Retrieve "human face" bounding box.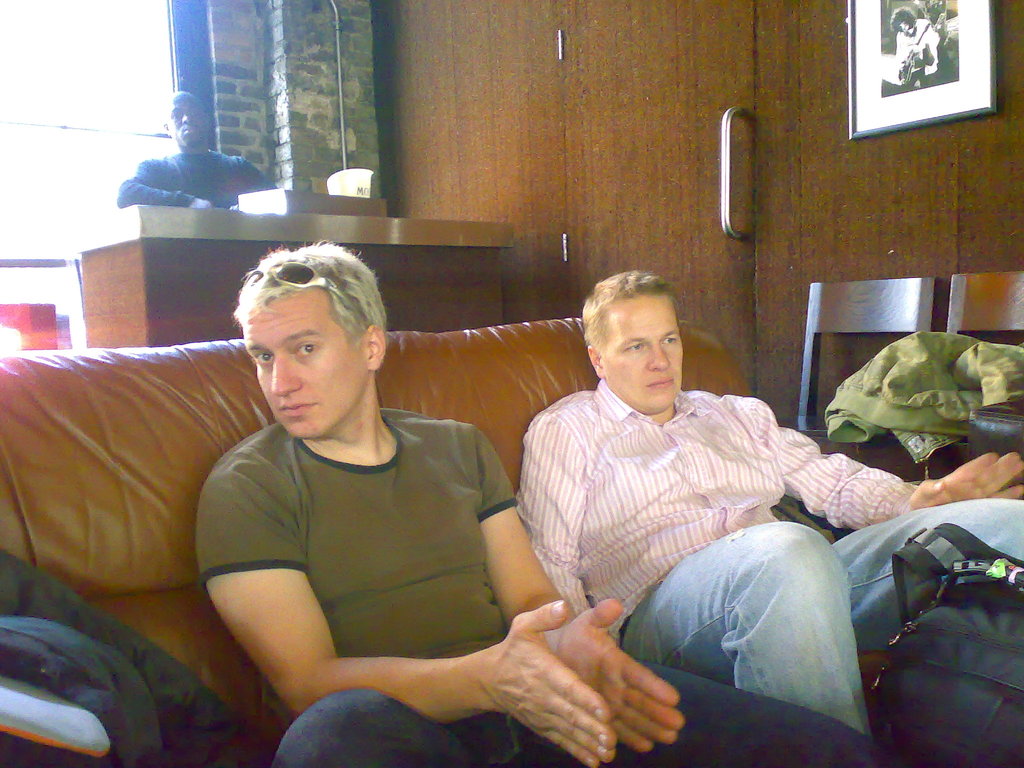
Bounding box: {"x1": 605, "y1": 299, "x2": 681, "y2": 413}.
